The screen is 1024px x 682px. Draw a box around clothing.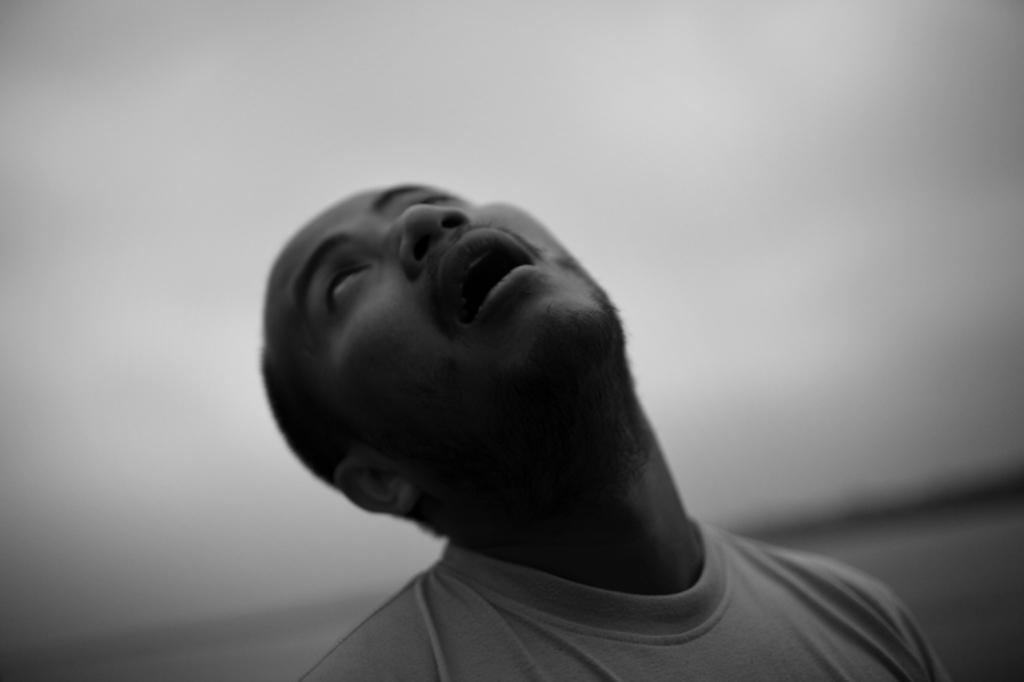
bbox=(300, 537, 957, 681).
